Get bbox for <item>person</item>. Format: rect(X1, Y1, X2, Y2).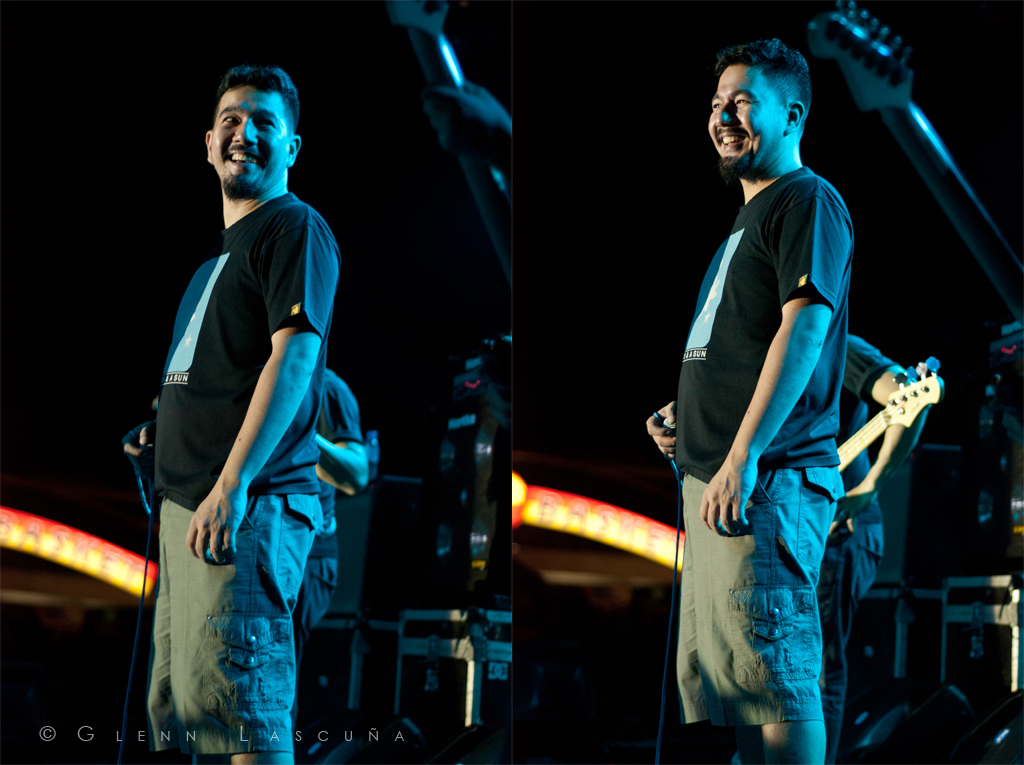
rect(645, 325, 932, 761).
